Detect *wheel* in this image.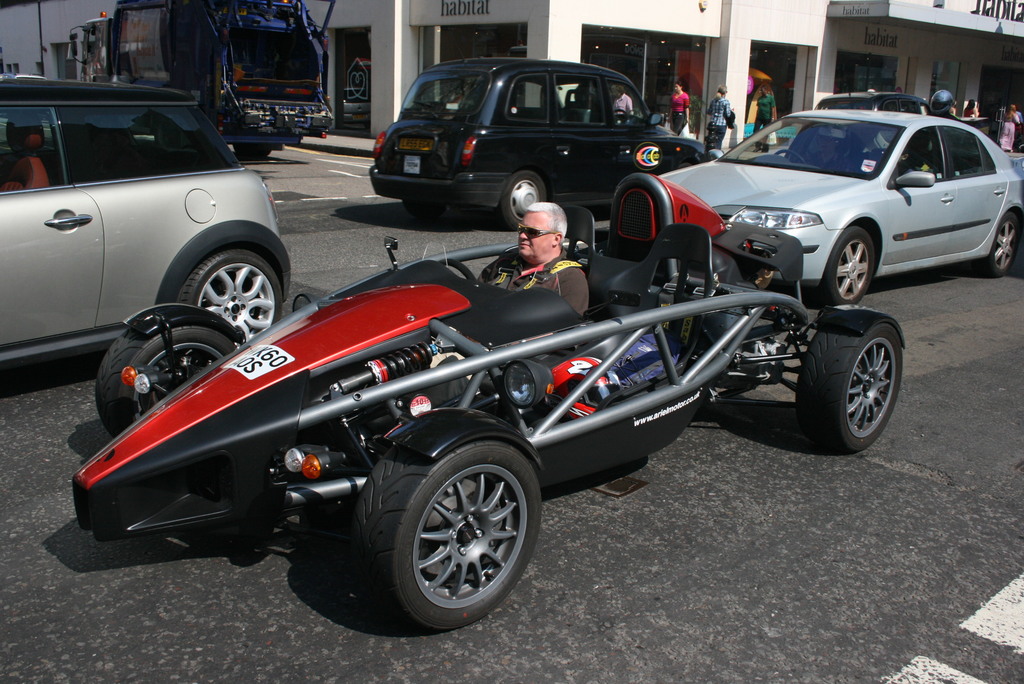
Detection: <box>369,437,536,629</box>.
